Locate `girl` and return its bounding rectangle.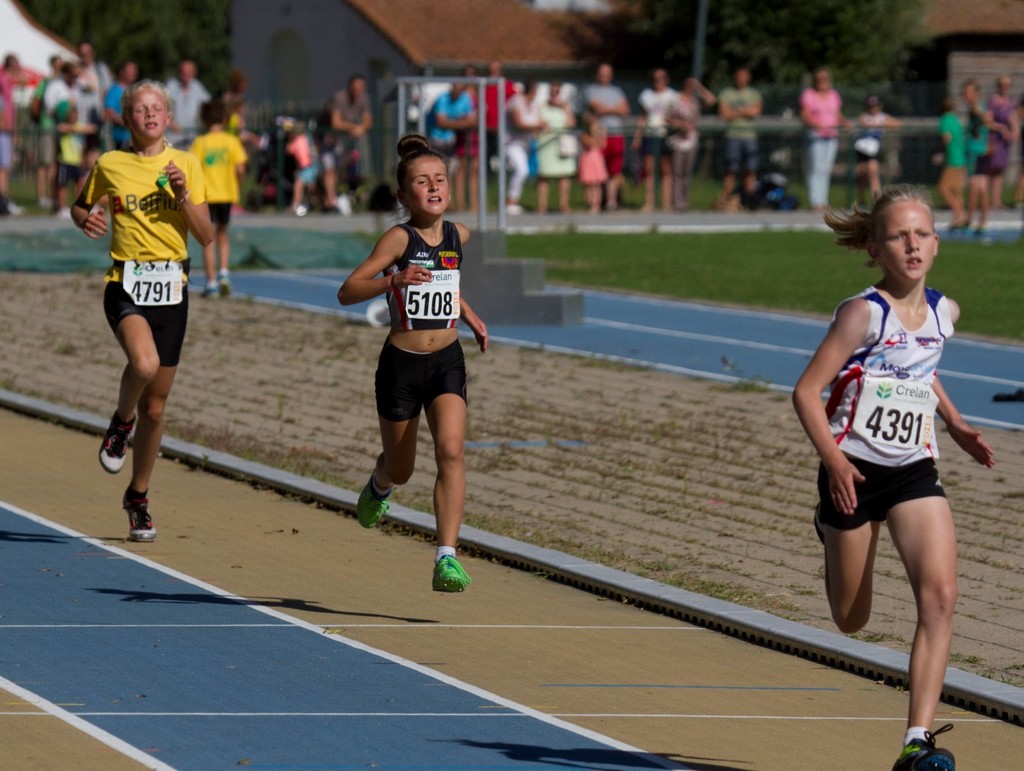
box(533, 76, 577, 218).
